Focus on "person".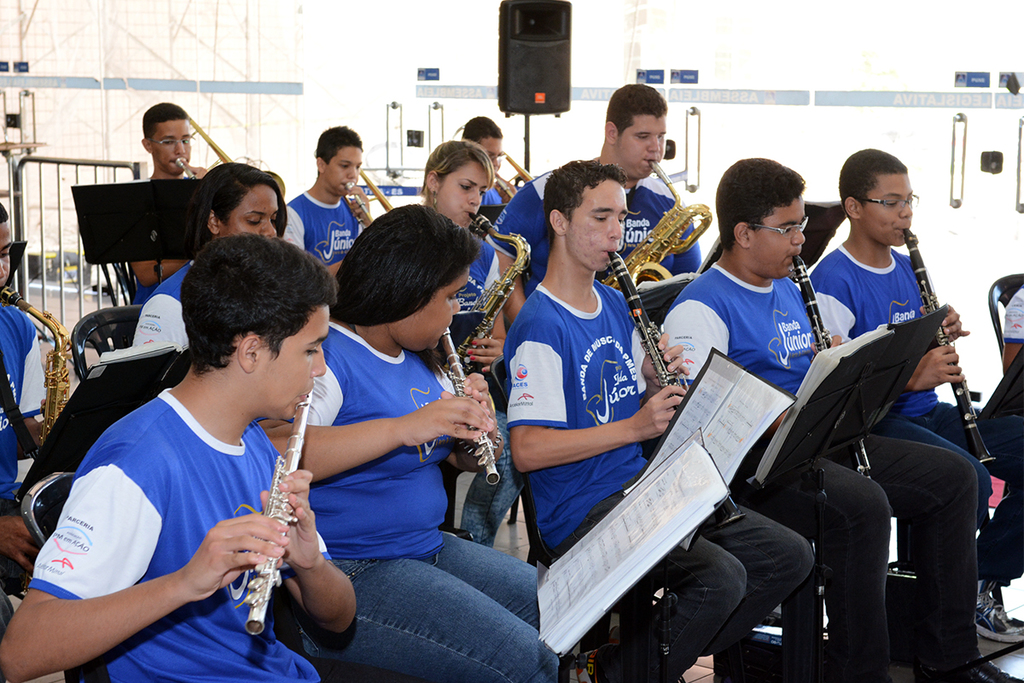
Focused at [x1=284, y1=127, x2=369, y2=276].
